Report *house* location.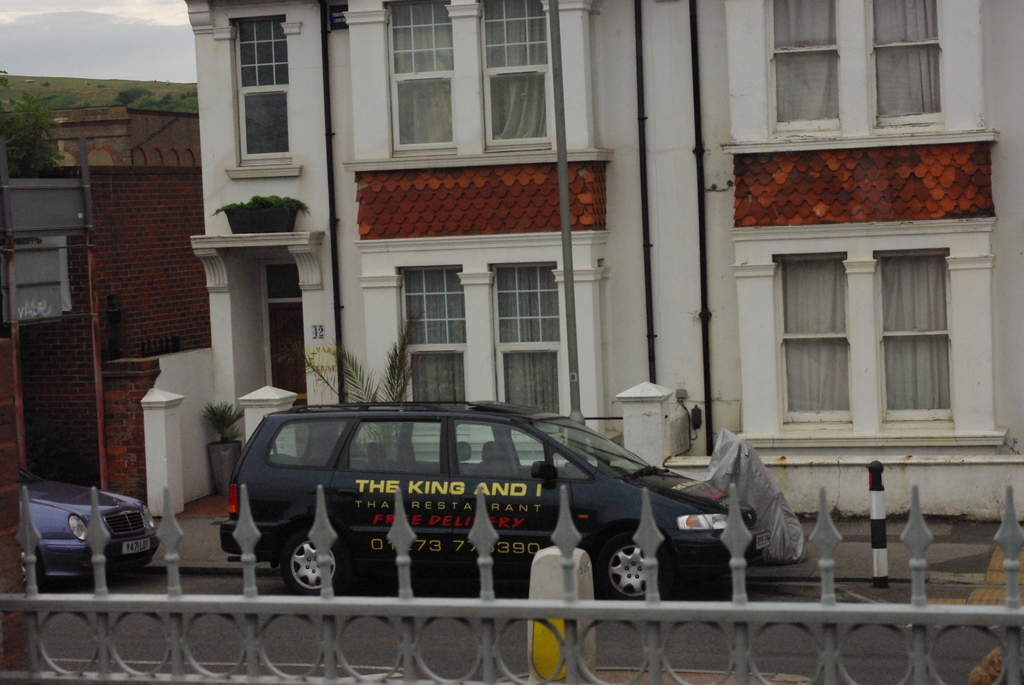
Report: x1=185 y1=0 x2=1023 y2=598.
